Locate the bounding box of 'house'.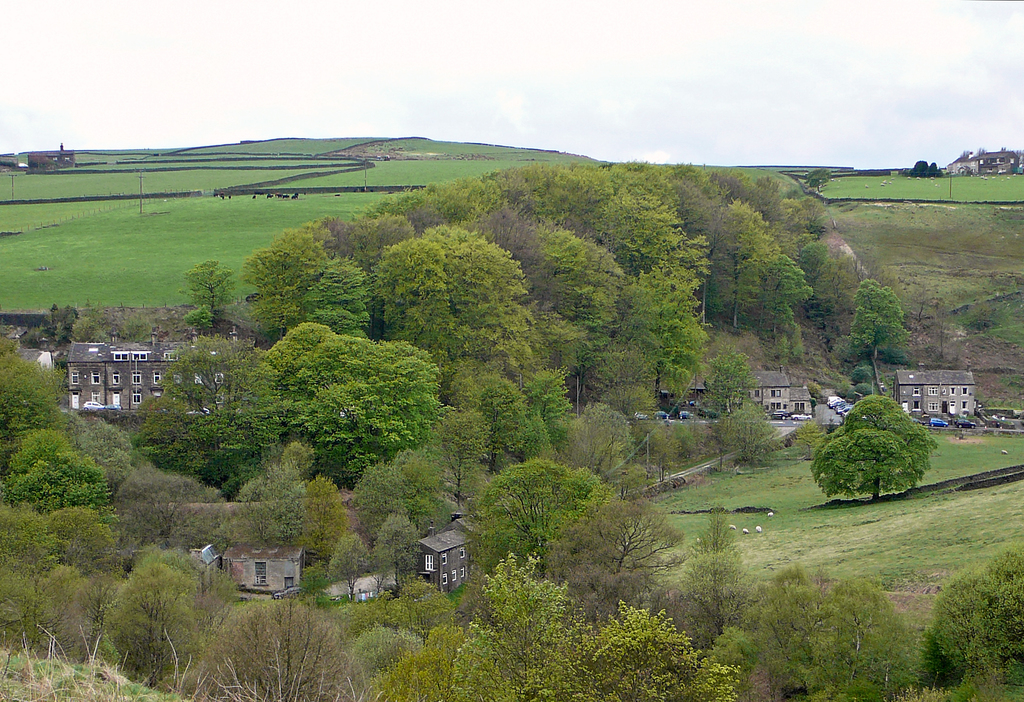
Bounding box: 817,379,845,427.
